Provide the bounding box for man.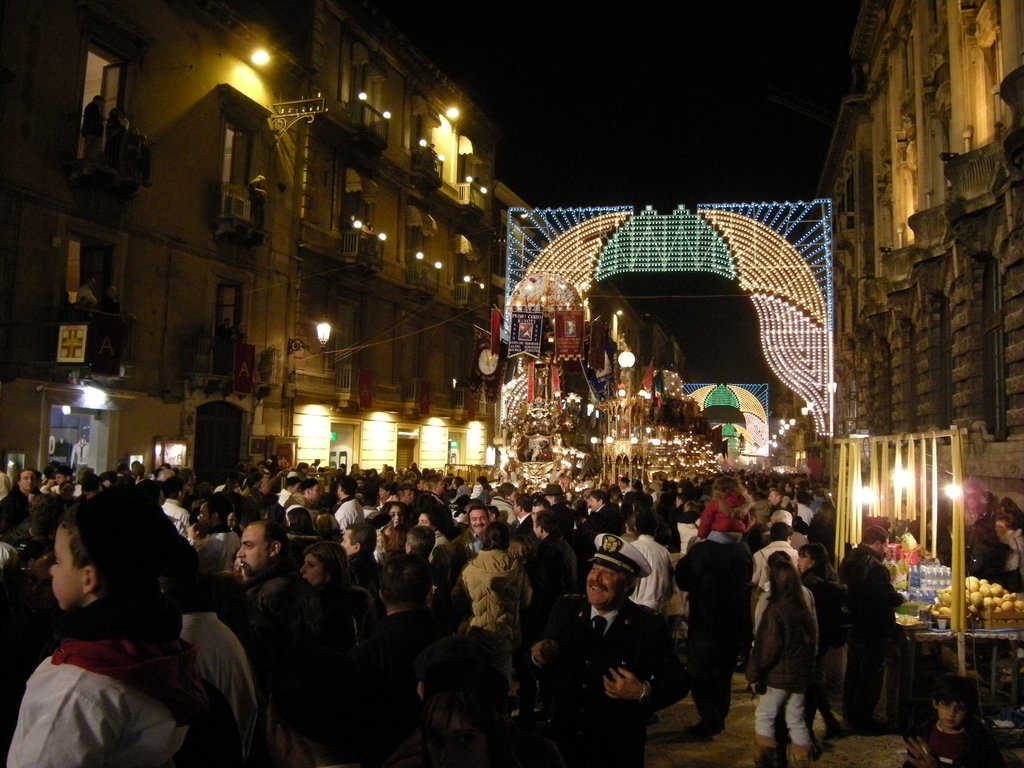
(82, 95, 108, 163).
